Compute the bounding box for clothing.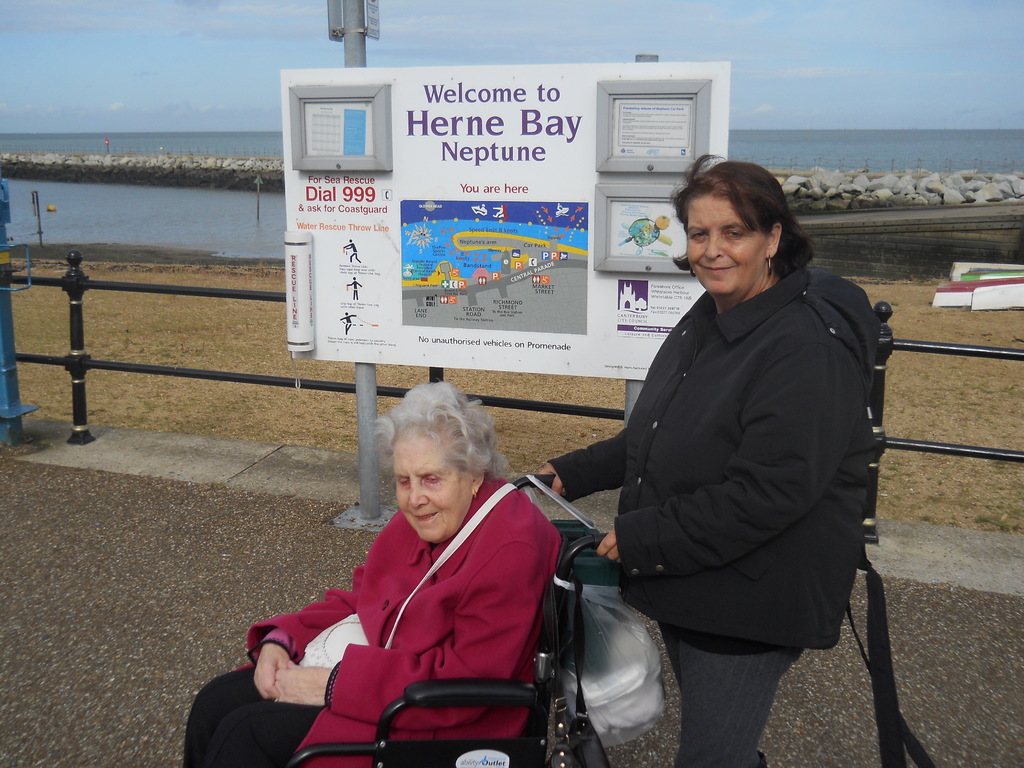
crop(179, 466, 565, 767).
